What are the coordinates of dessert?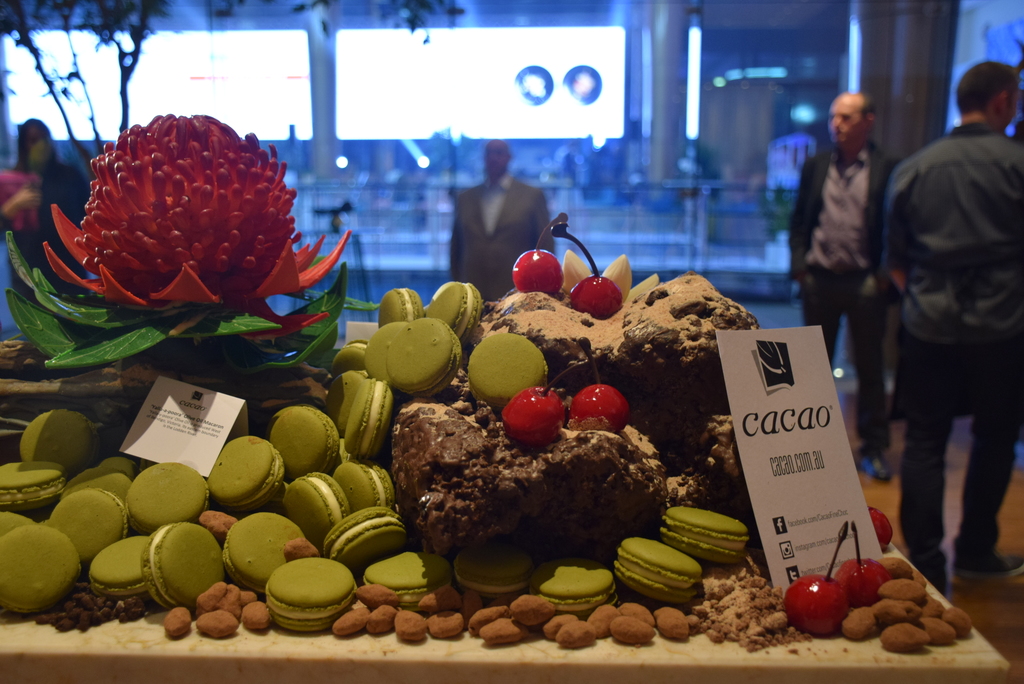
x1=612 y1=530 x2=698 y2=589.
